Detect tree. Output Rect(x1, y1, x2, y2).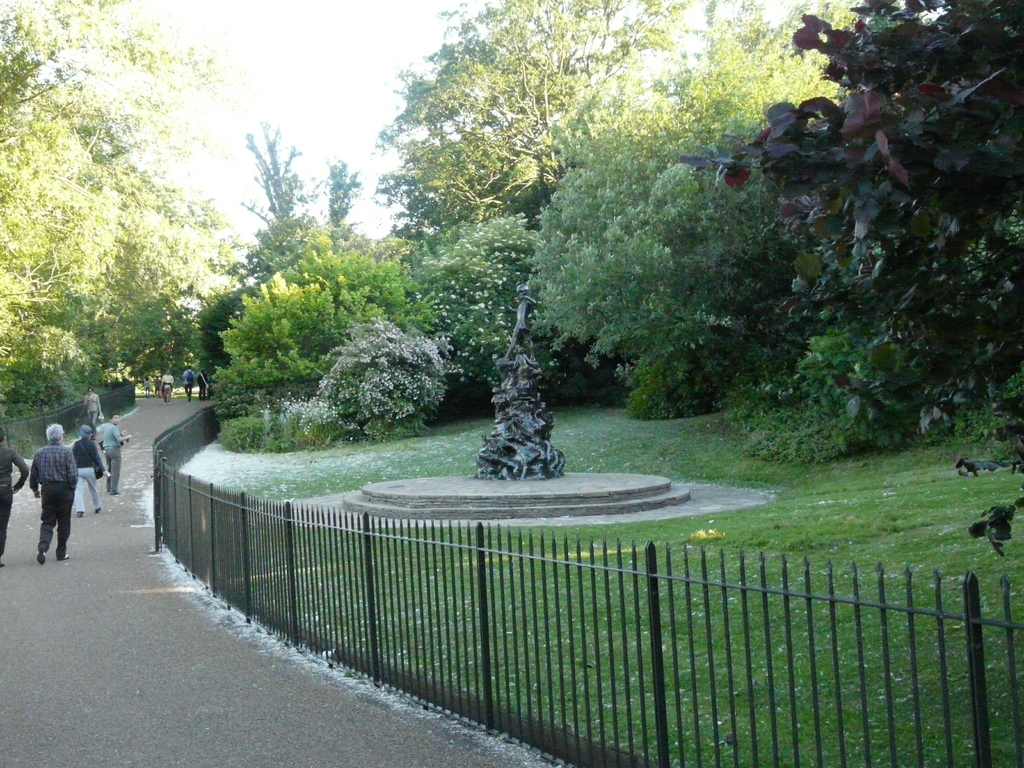
Rect(230, 117, 315, 273).
